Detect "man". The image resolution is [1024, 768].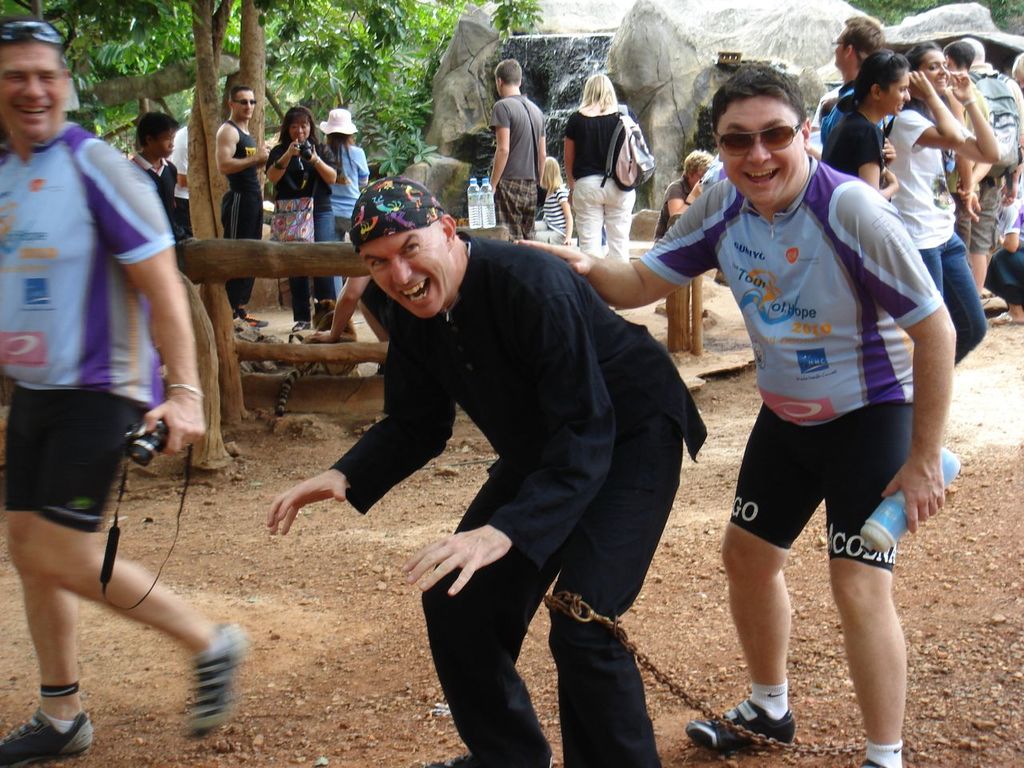
l=964, t=34, r=1020, b=200.
